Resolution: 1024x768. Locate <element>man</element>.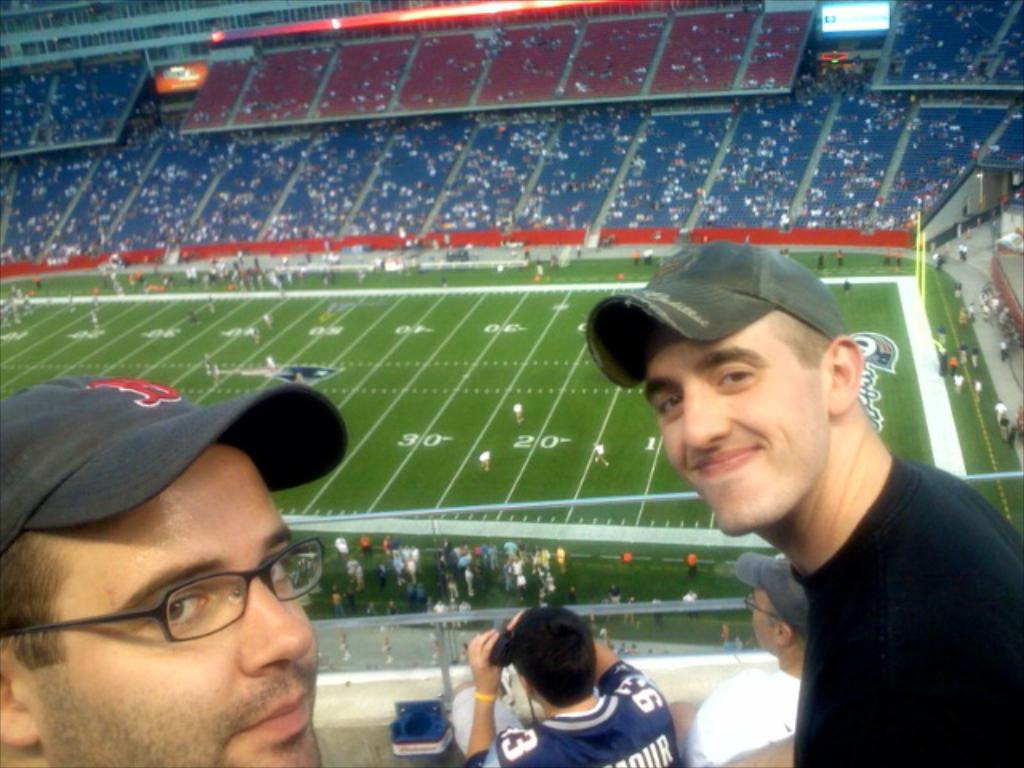
{"left": 0, "top": 373, "right": 344, "bottom": 766}.
